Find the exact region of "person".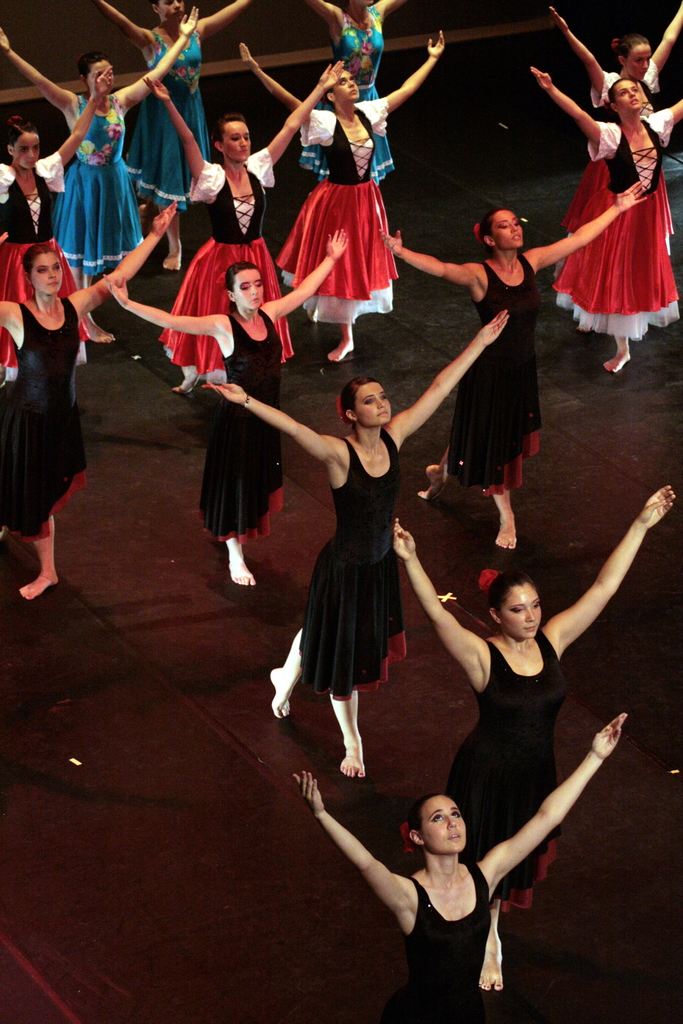
Exact region: 145, 63, 349, 398.
